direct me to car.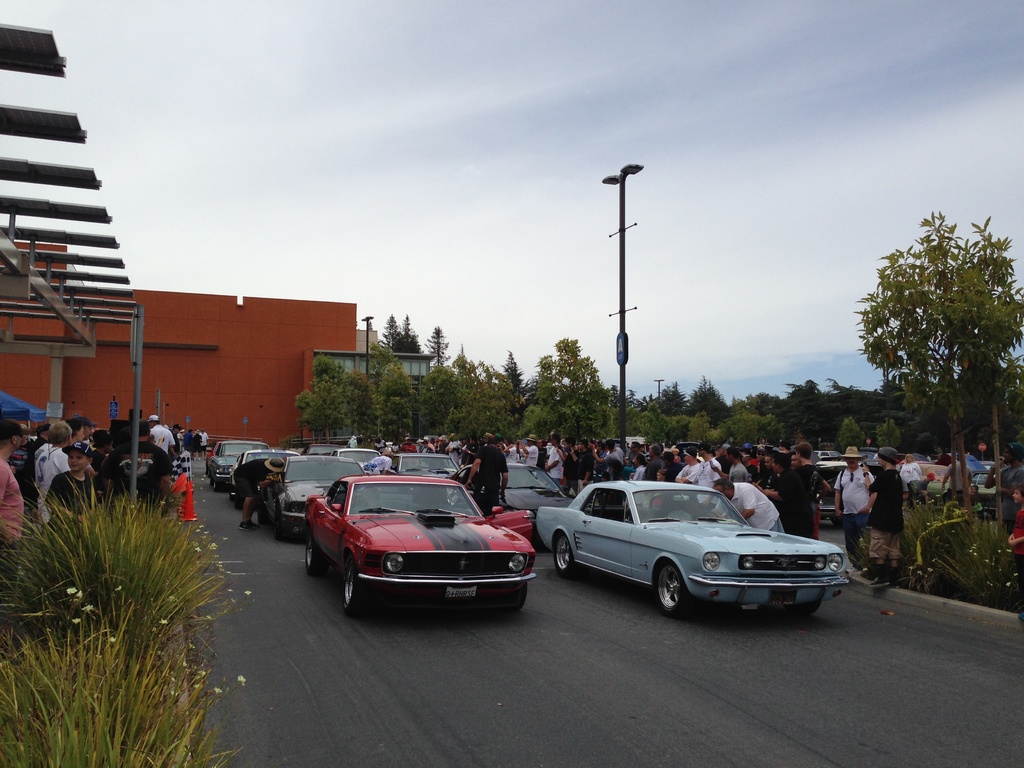
Direction: left=298, top=468, right=536, bottom=616.
